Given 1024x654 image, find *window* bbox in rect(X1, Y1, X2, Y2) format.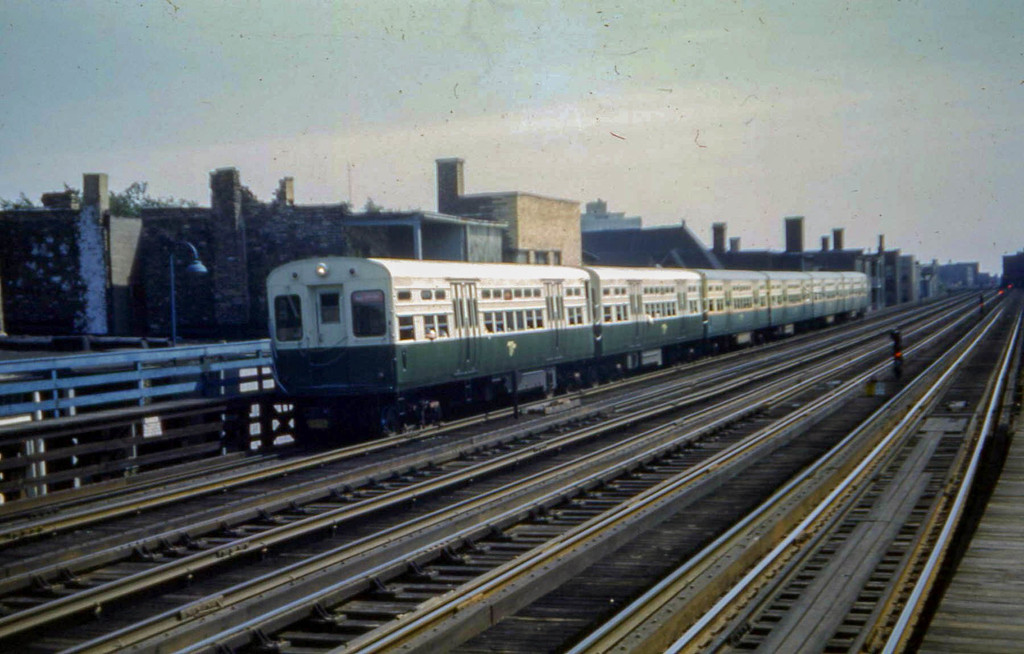
rect(273, 300, 303, 340).
